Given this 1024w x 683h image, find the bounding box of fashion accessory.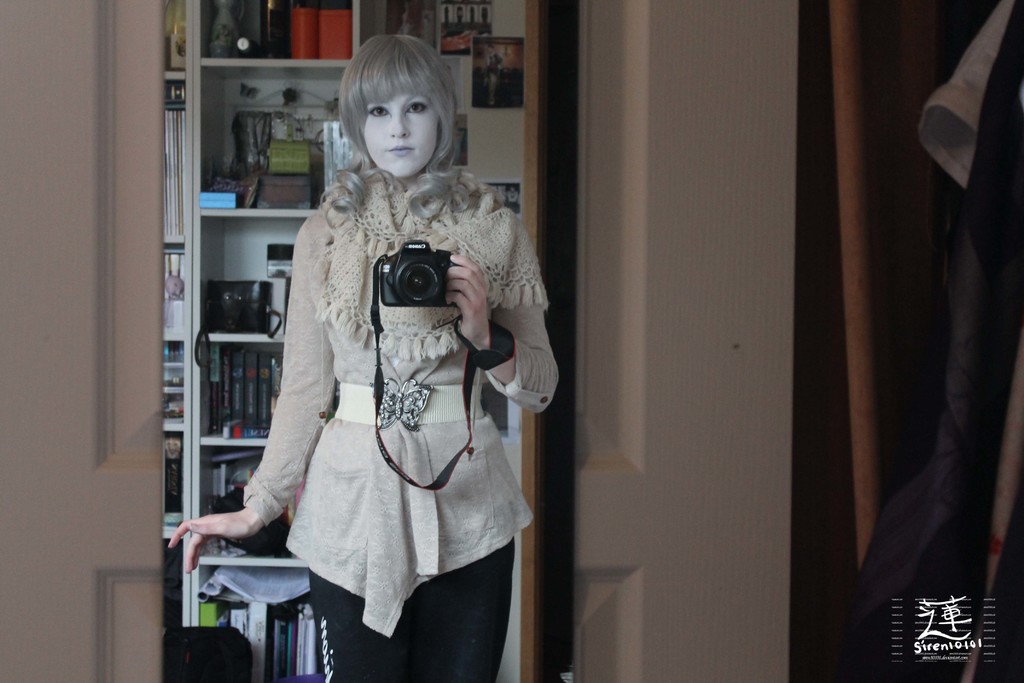
[x1=315, y1=173, x2=551, y2=365].
